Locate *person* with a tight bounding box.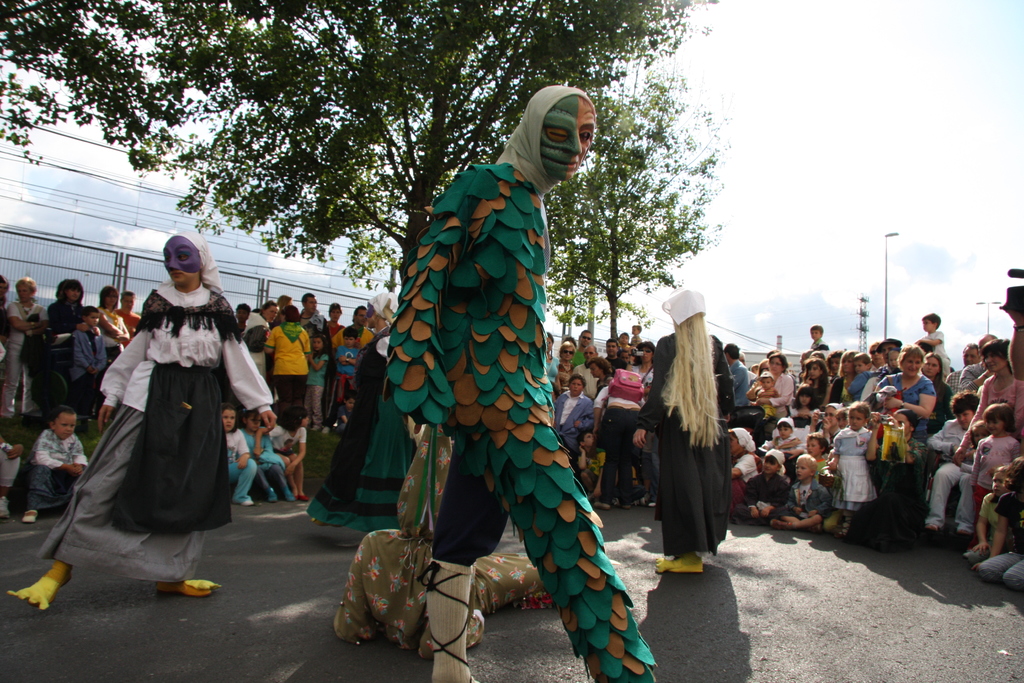
box(789, 383, 815, 416).
